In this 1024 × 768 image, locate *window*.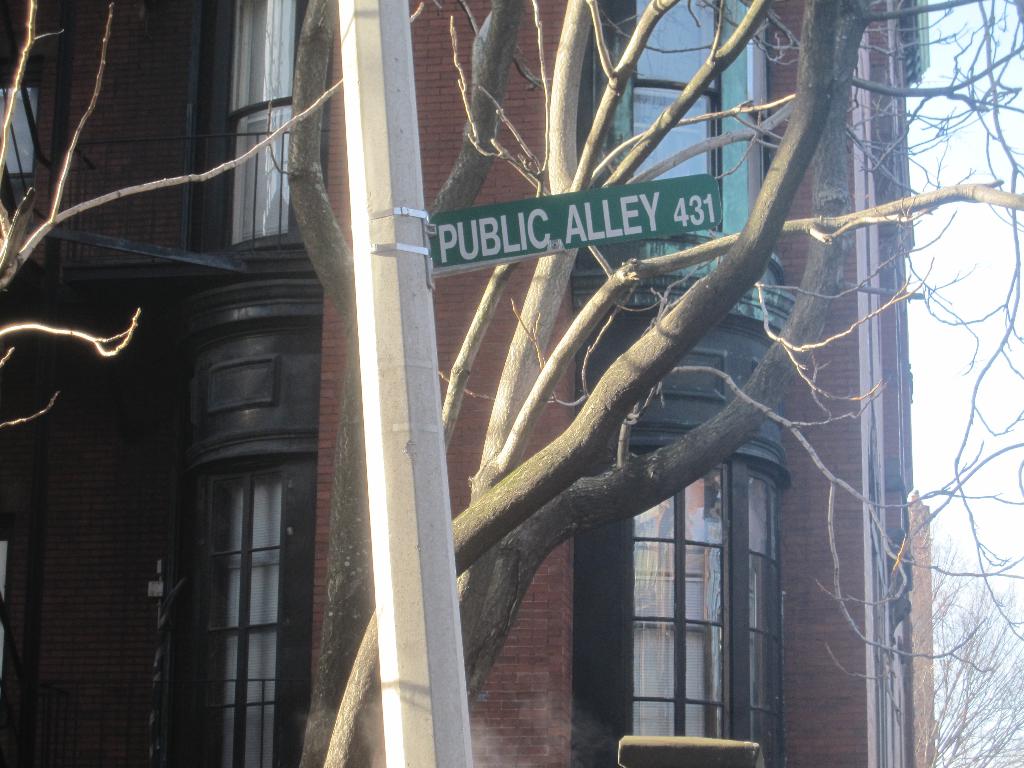
Bounding box: locate(186, 0, 320, 262).
